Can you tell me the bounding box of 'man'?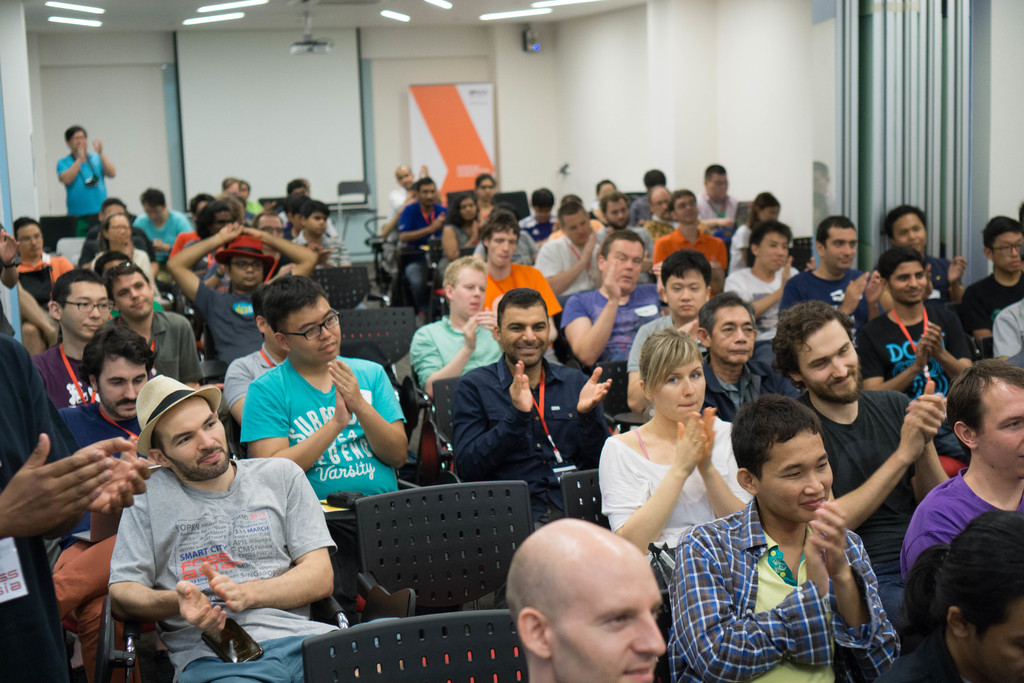
BBox(869, 248, 987, 422).
